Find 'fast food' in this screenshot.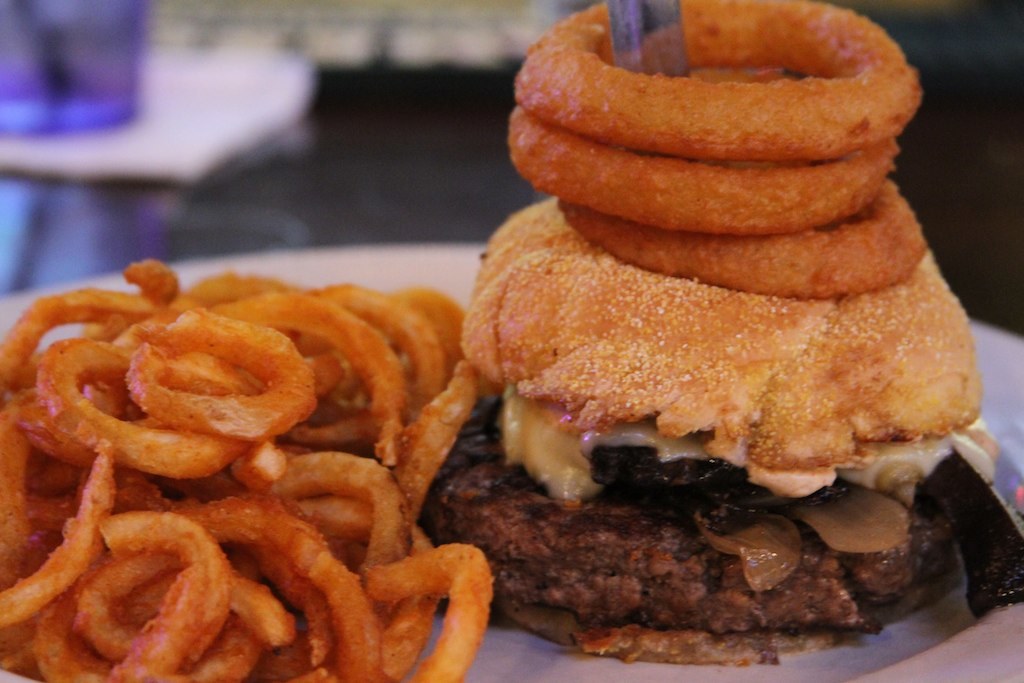
The bounding box for 'fast food' is 0 410 84 590.
